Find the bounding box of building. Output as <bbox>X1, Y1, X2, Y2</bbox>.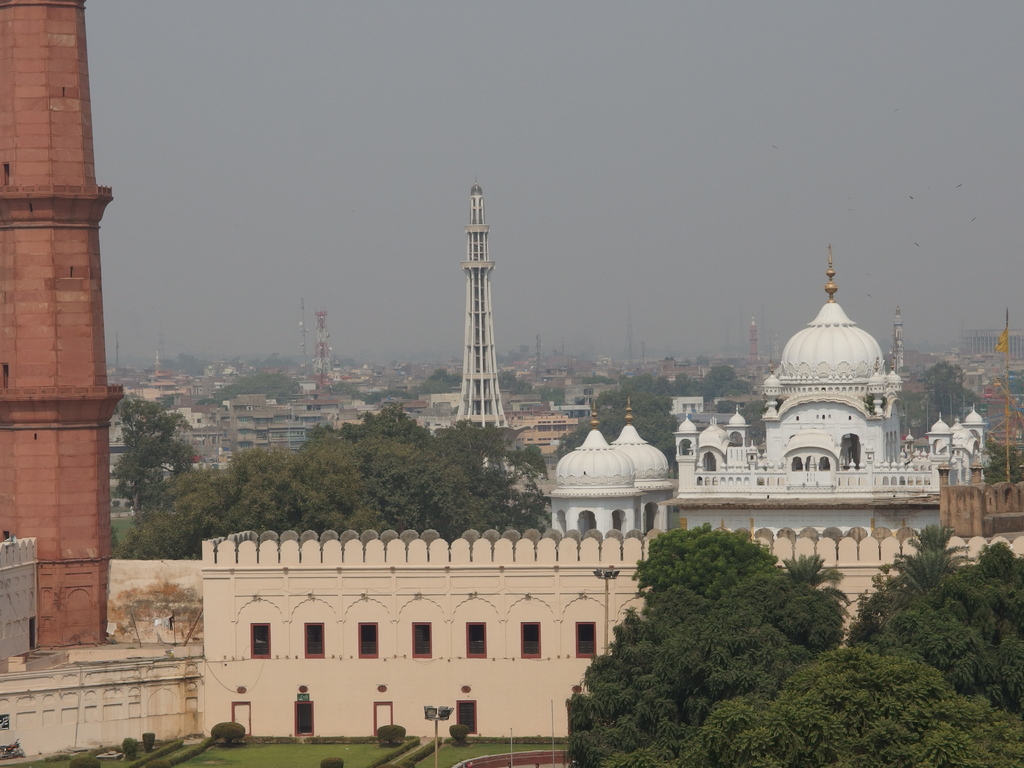
<bbox>554, 251, 991, 535</bbox>.
